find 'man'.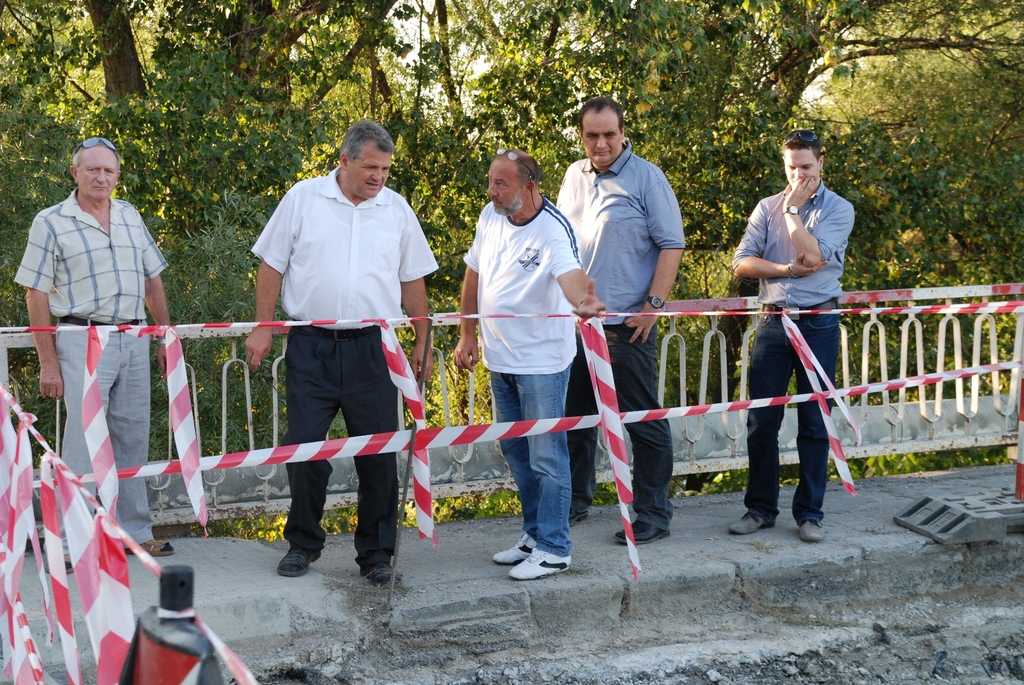
[452, 144, 604, 579].
